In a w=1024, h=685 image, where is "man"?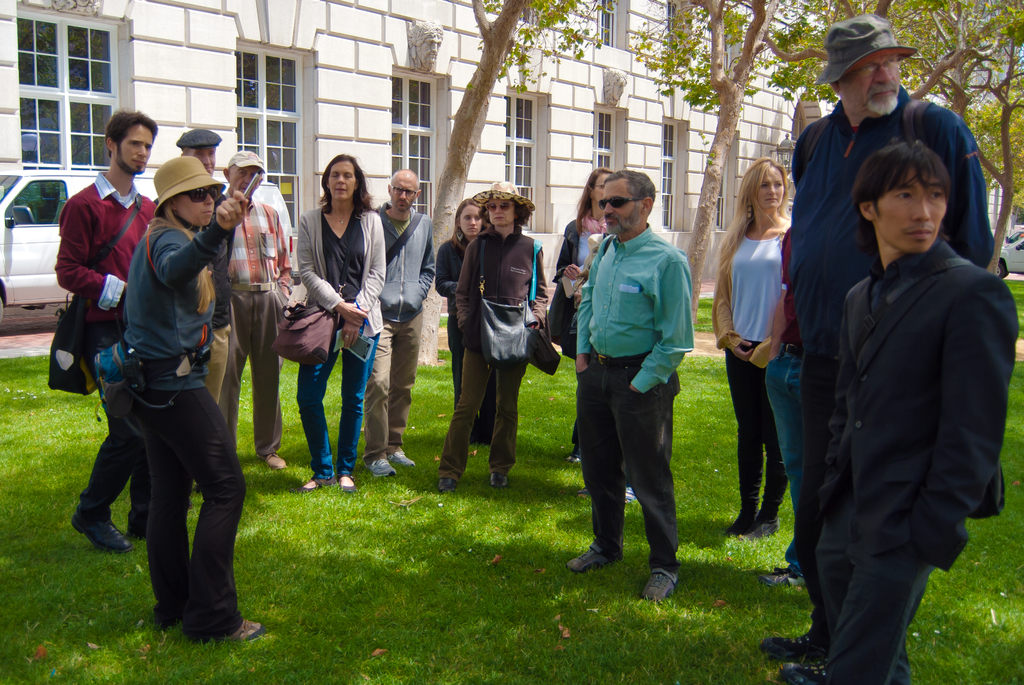
<box>569,161,694,603</box>.
